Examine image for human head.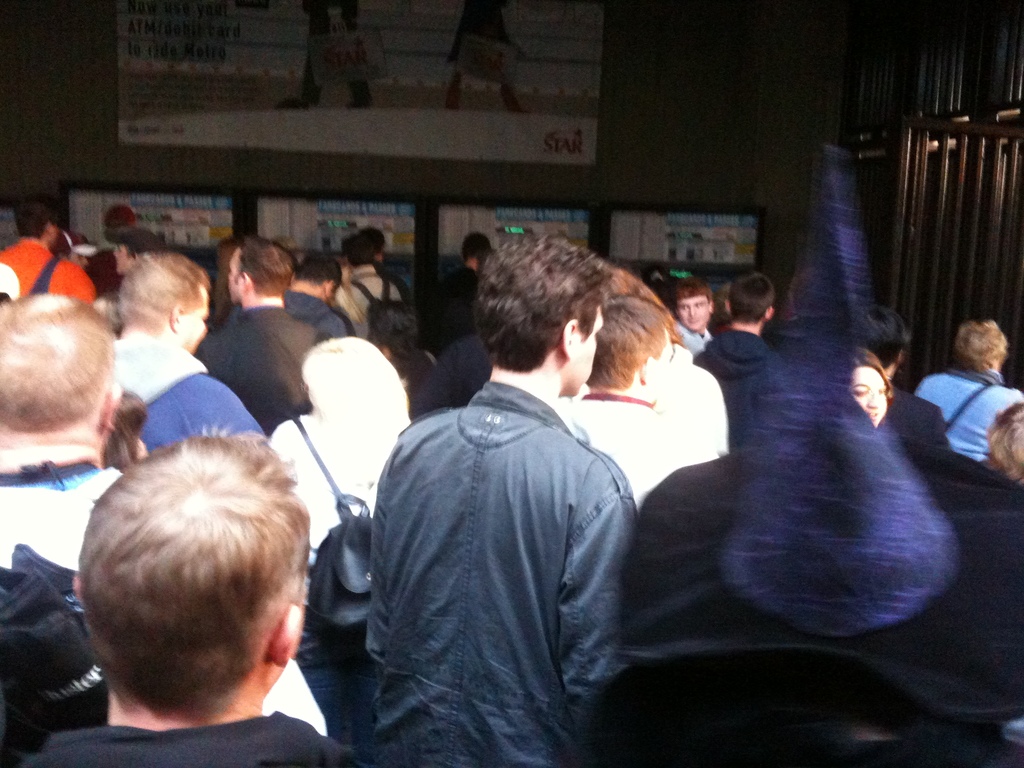
Examination result: [982, 402, 1023, 492].
